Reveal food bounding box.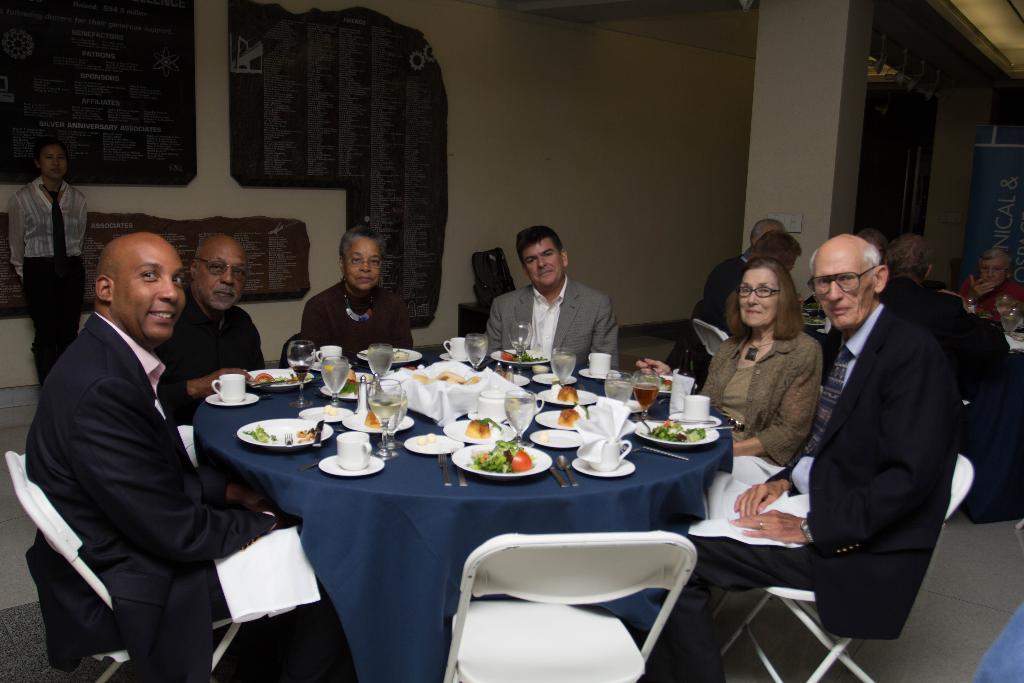
Revealed: [321,404,331,414].
